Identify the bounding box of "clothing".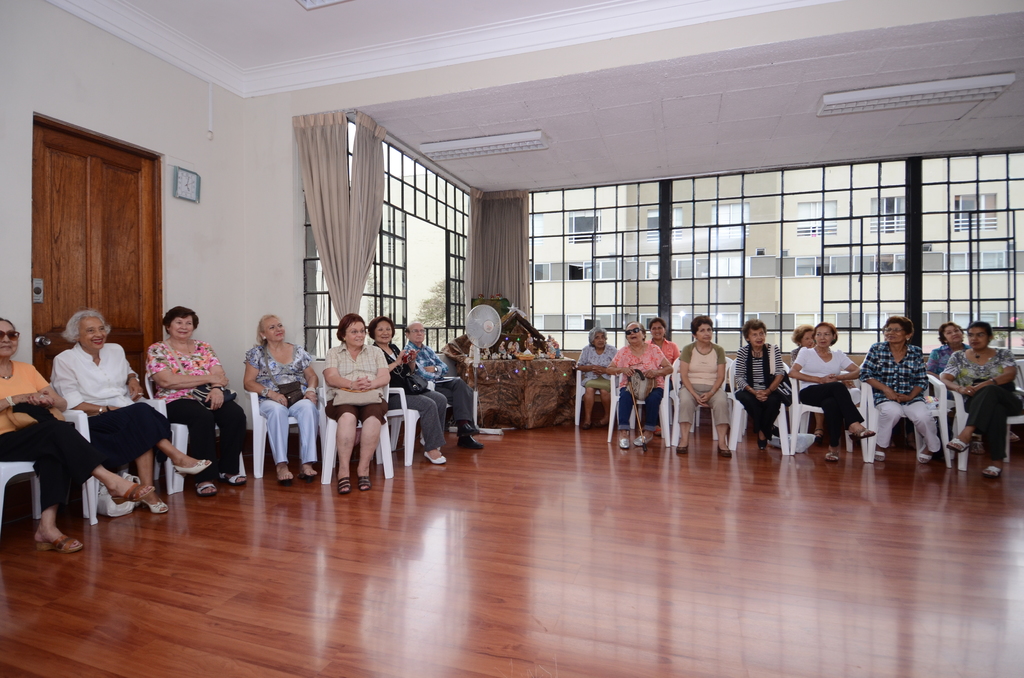
861,327,955,462.
